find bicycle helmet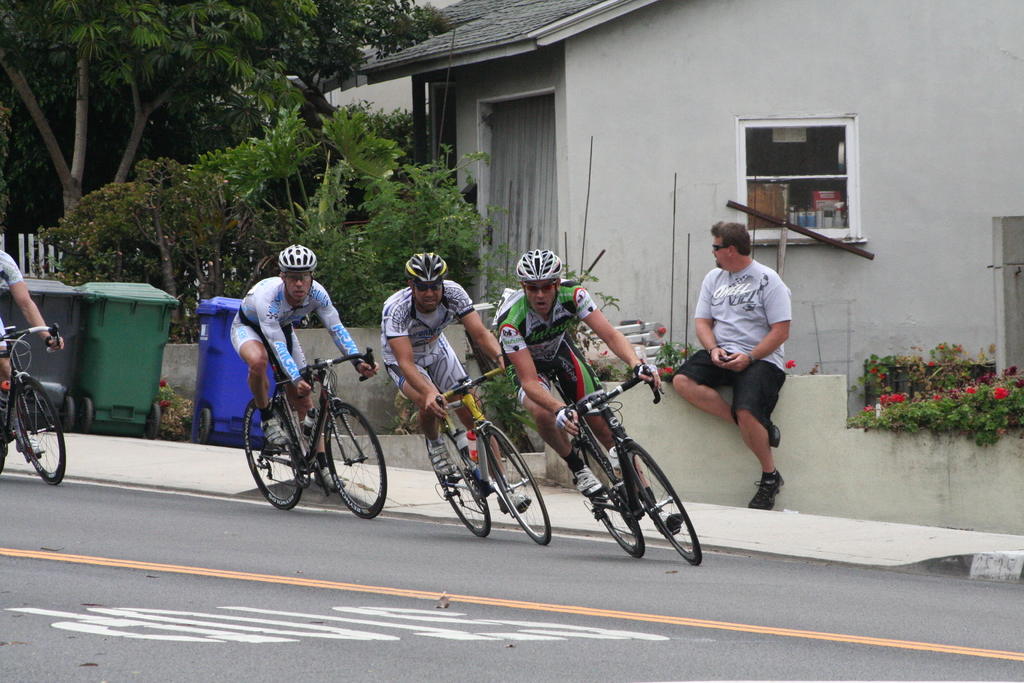
pyautogui.locateOnScreen(279, 243, 317, 273)
